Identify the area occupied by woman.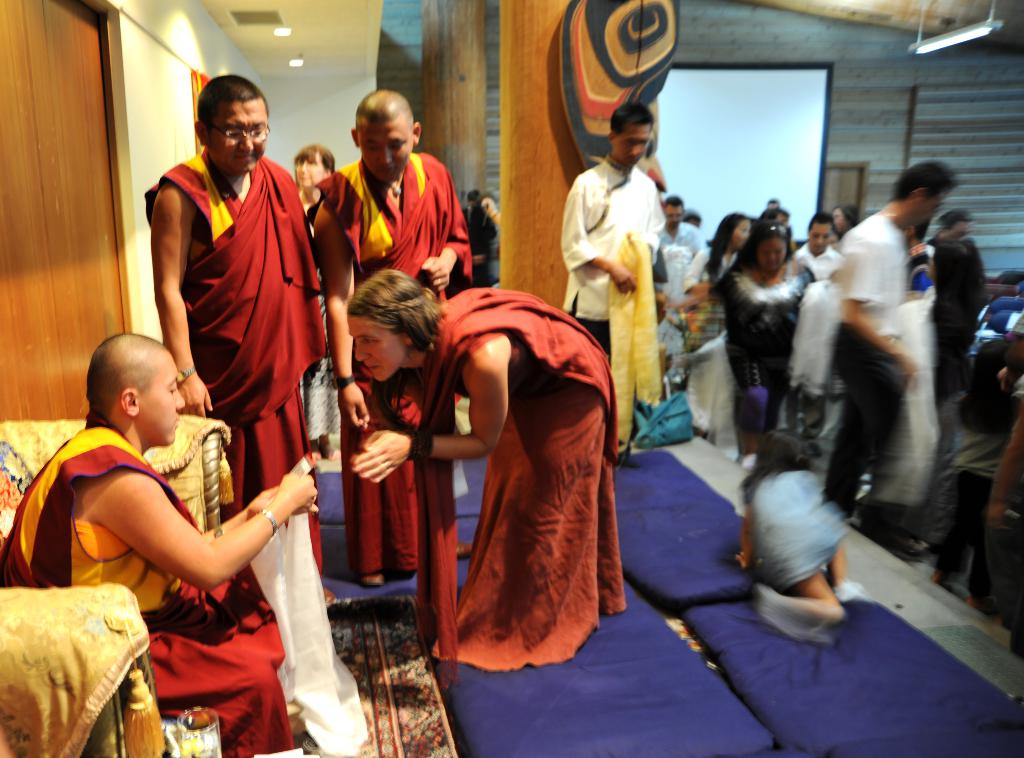
Area: box(708, 222, 817, 460).
